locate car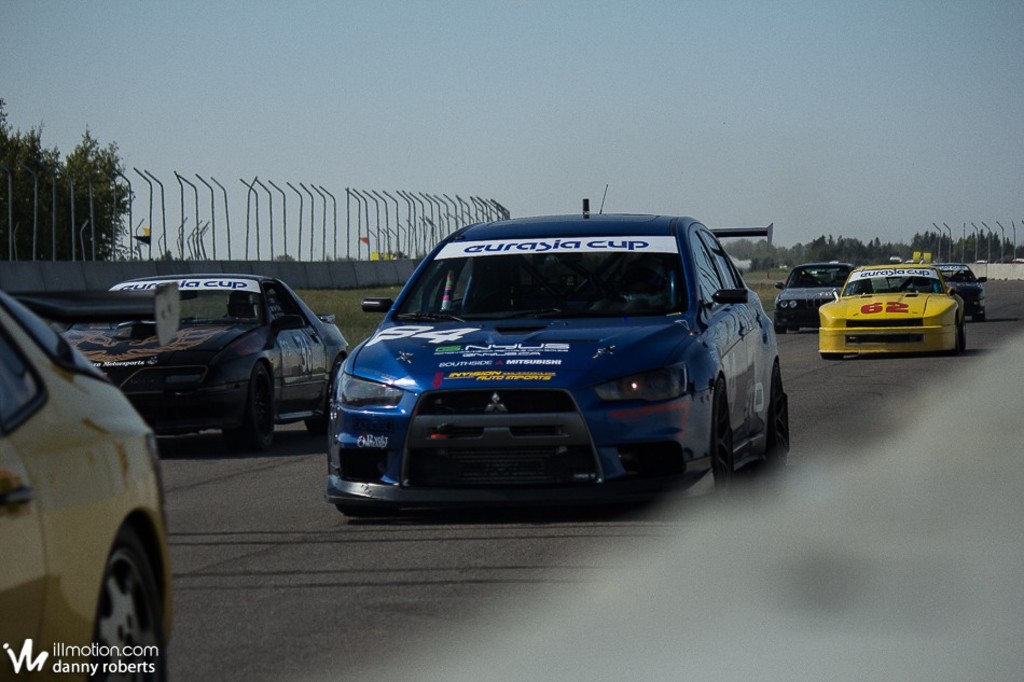
left=814, top=259, right=961, bottom=359
